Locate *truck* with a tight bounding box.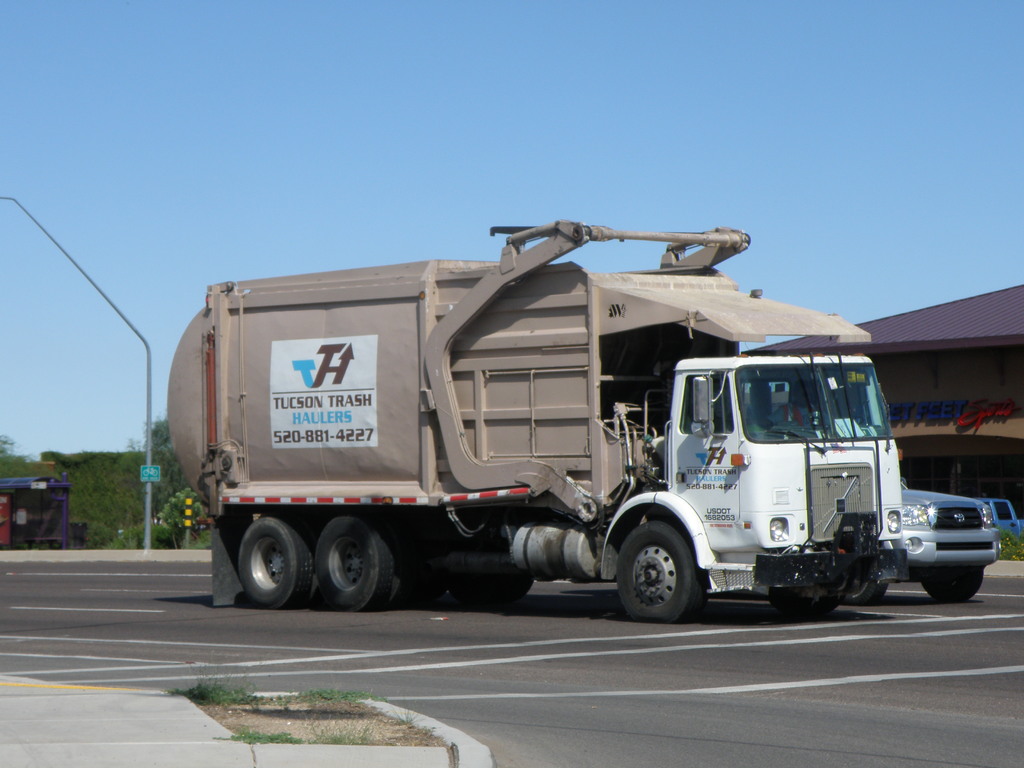
<box>161,218,916,627</box>.
